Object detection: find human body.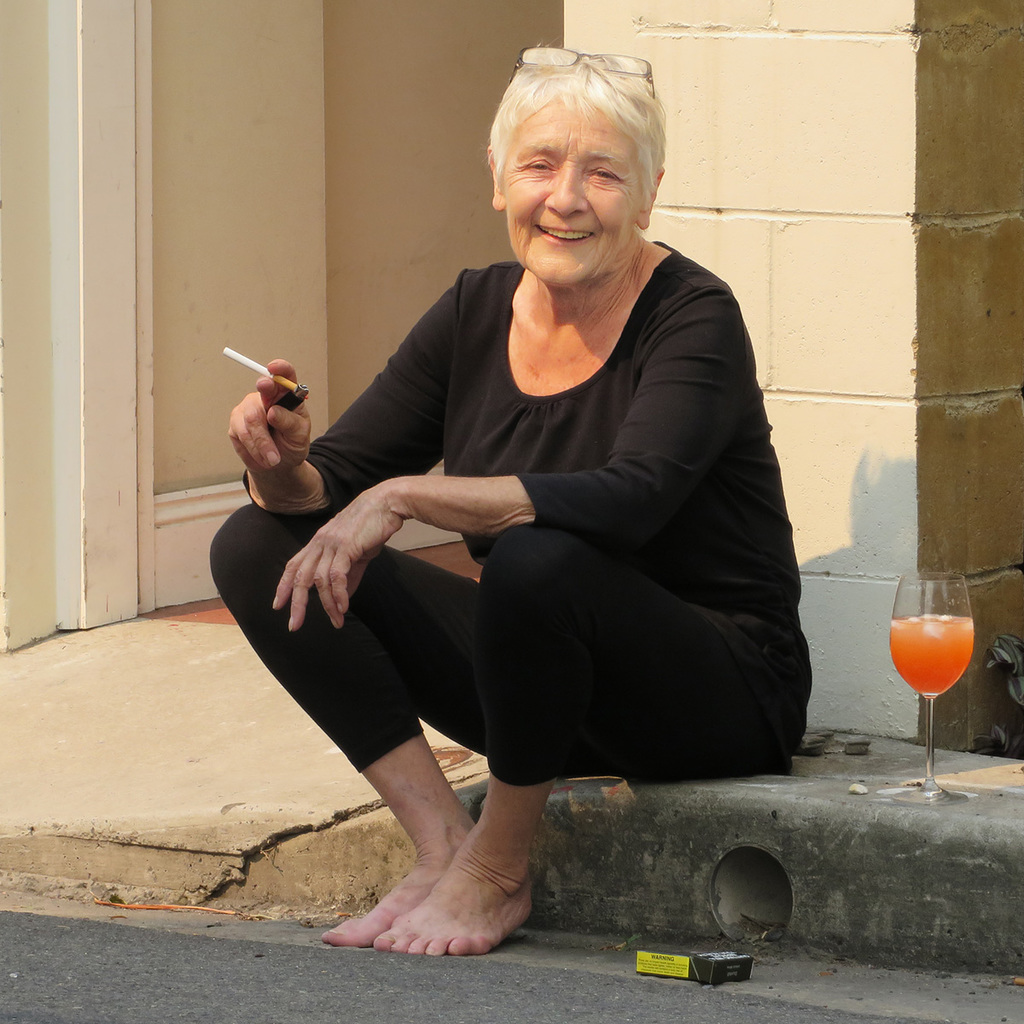
bbox=(206, 41, 814, 956).
